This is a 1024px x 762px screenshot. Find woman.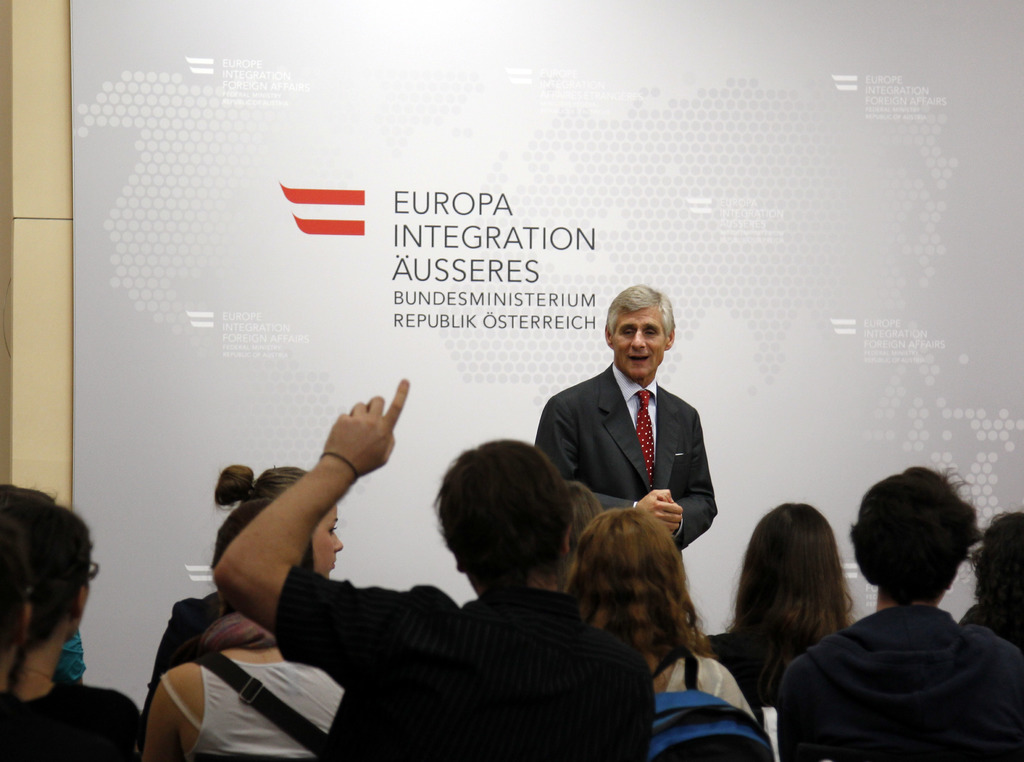
Bounding box: box(141, 501, 364, 761).
